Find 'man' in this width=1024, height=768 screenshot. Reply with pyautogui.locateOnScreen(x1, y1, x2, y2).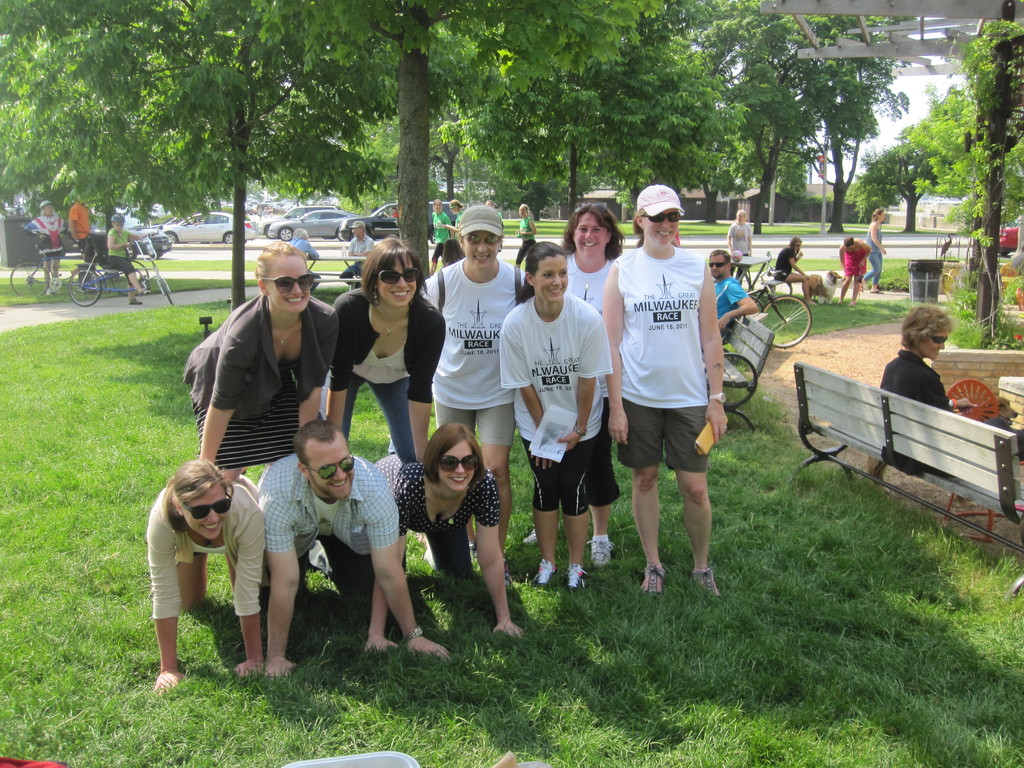
pyautogui.locateOnScreen(338, 218, 375, 280).
